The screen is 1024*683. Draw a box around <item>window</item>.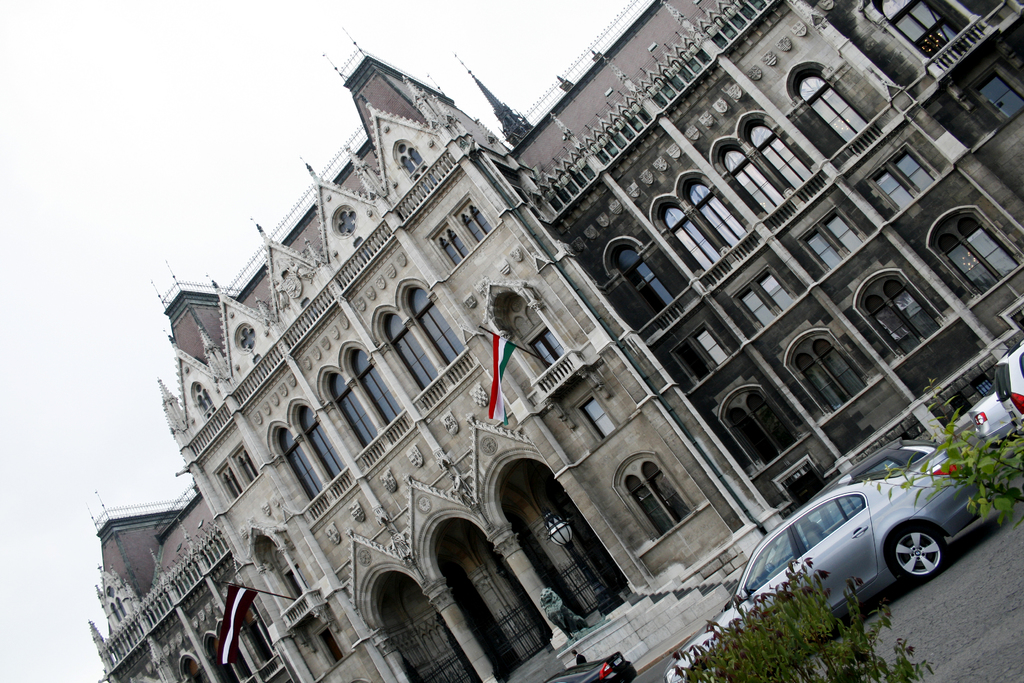
<bbox>424, 217, 469, 274</bbox>.
